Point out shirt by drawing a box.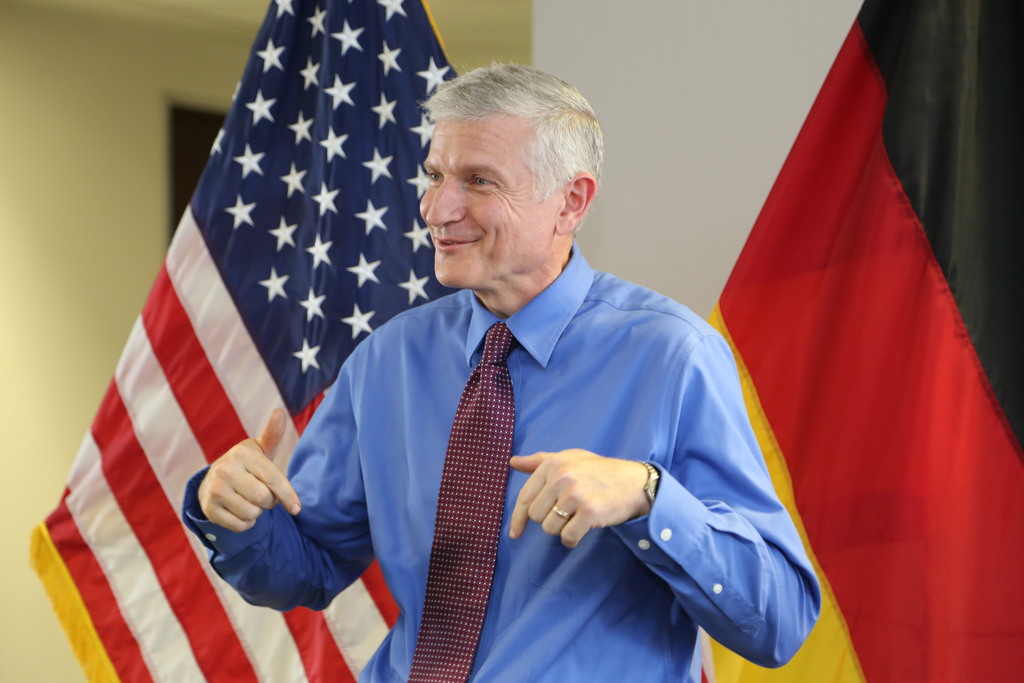
l=175, t=239, r=825, b=682.
